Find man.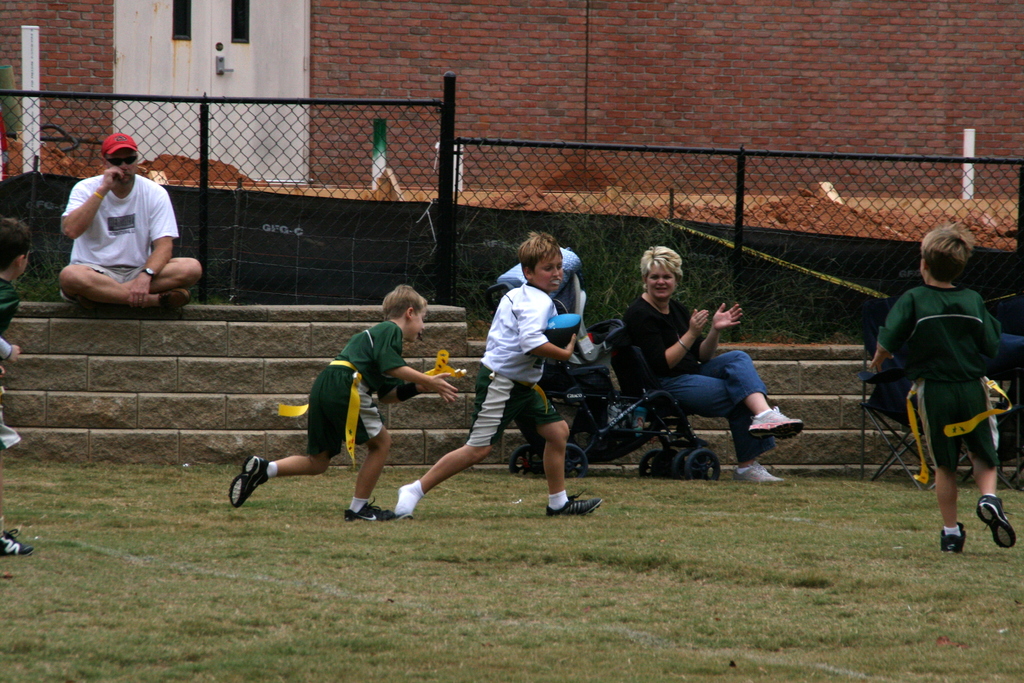
54/138/191/324.
